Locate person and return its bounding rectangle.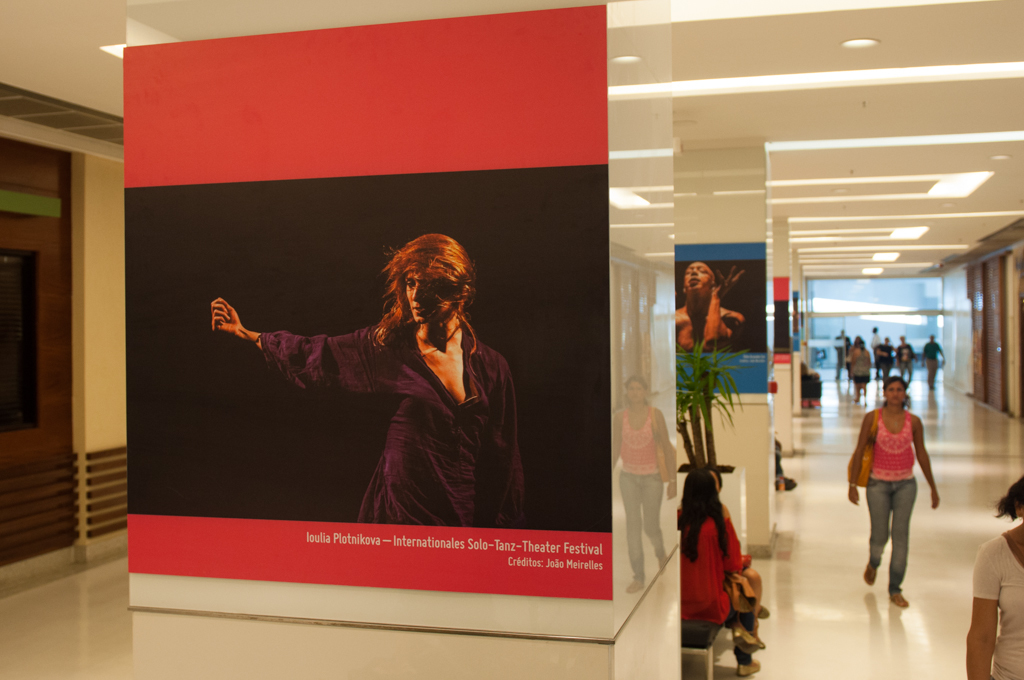
x1=210, y1=232, x2=523, y2=525.
